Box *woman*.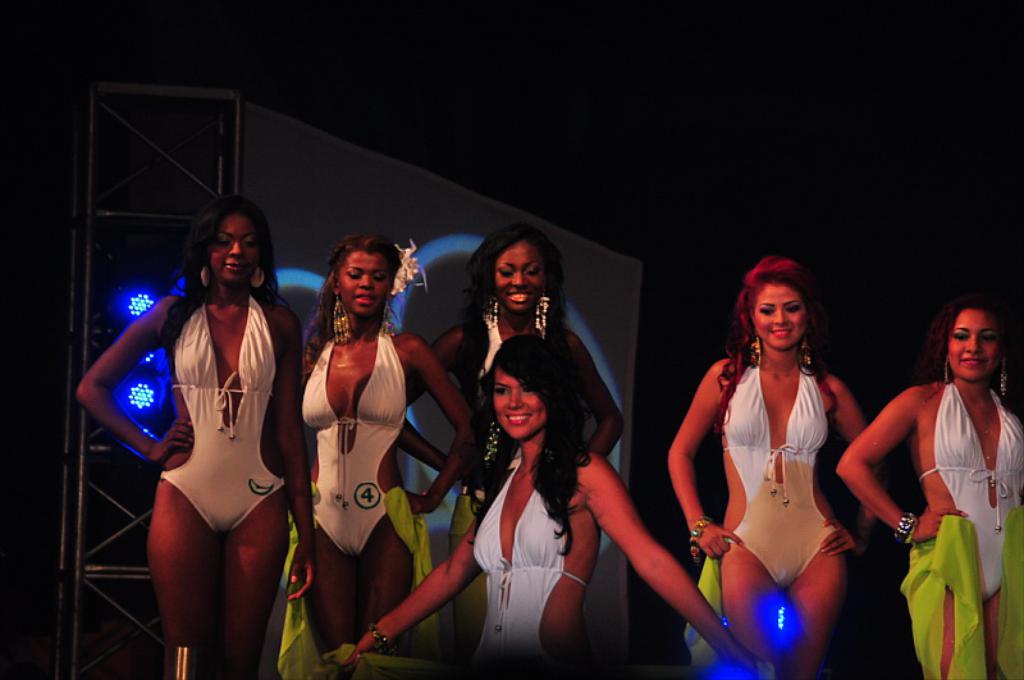
(343,334,756,679).
